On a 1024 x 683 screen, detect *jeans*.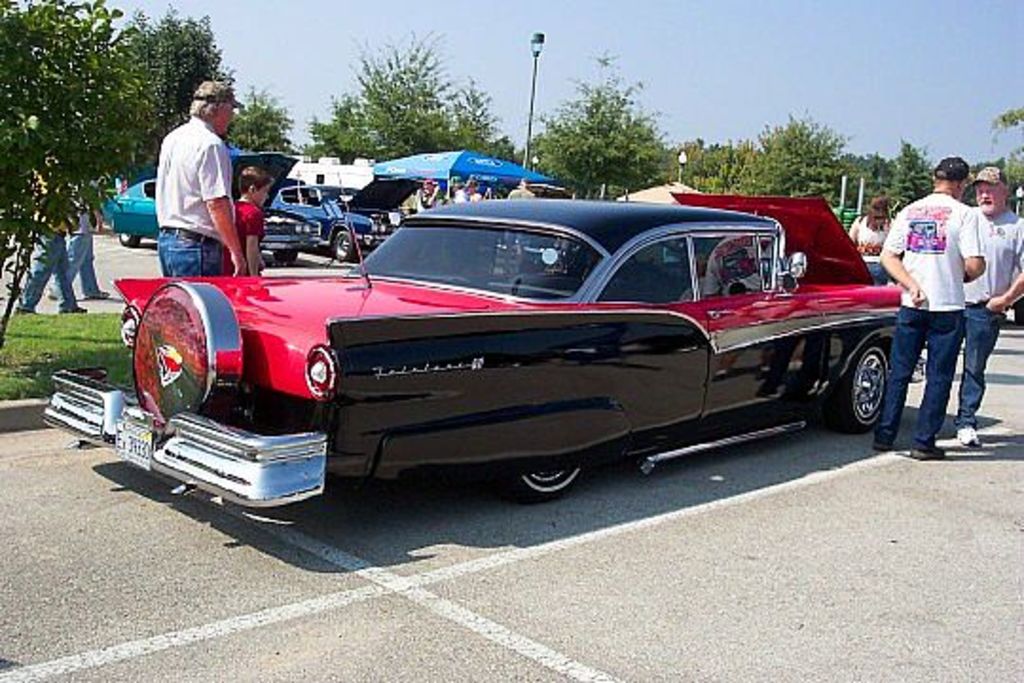
bbox(57, 239, 99, 294).
